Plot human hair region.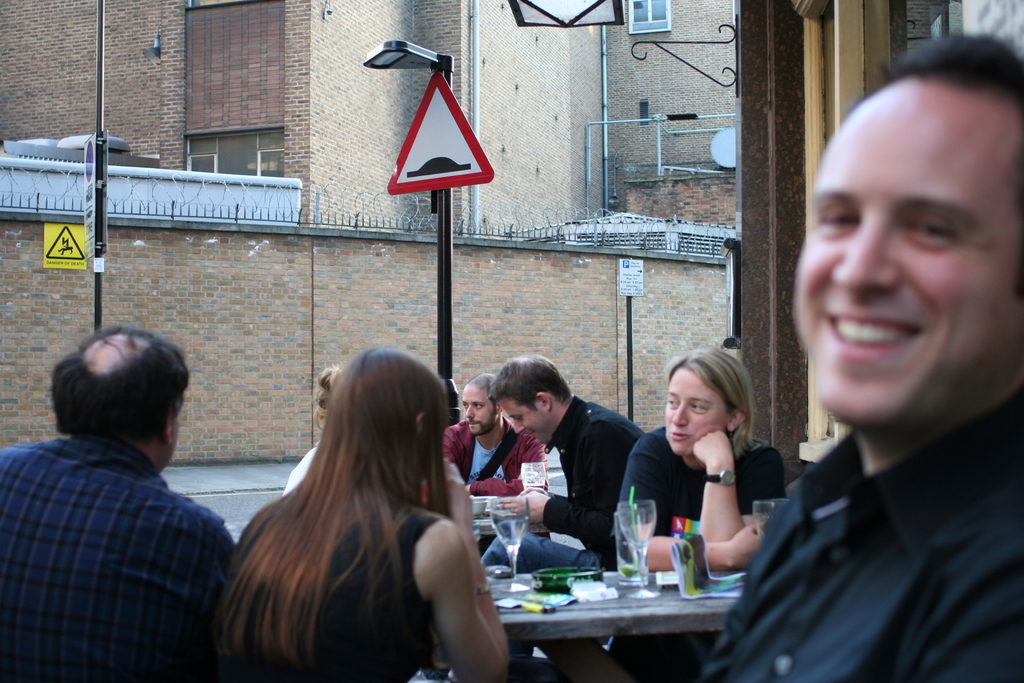
Plotted at <box>850,39,1023,107</box>.
